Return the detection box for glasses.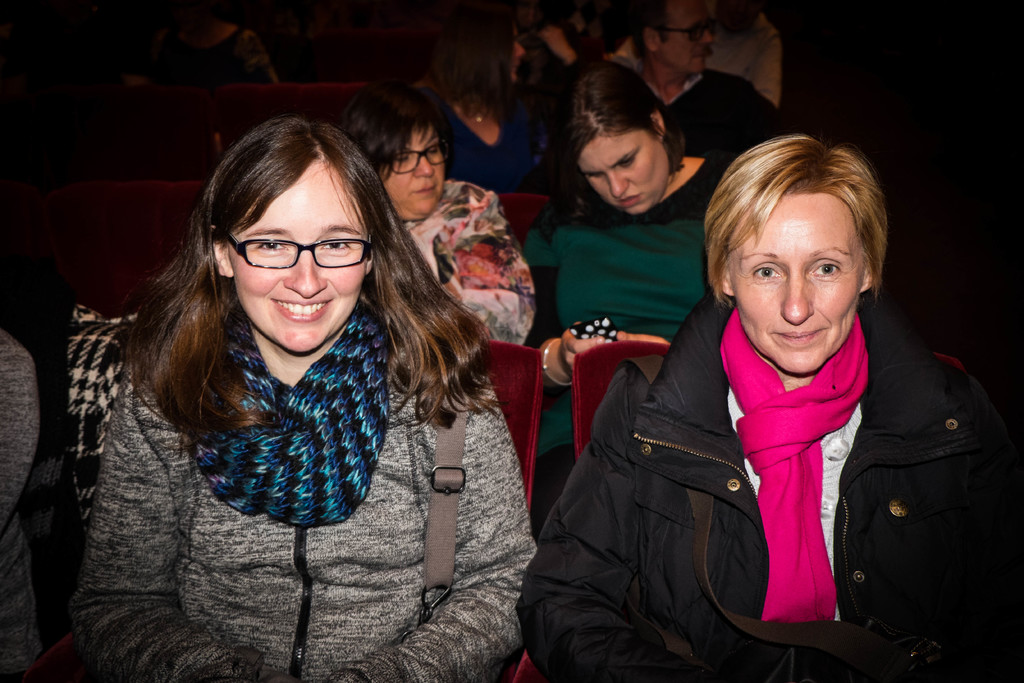
left=659, top=15, right=716, bottom=46.
